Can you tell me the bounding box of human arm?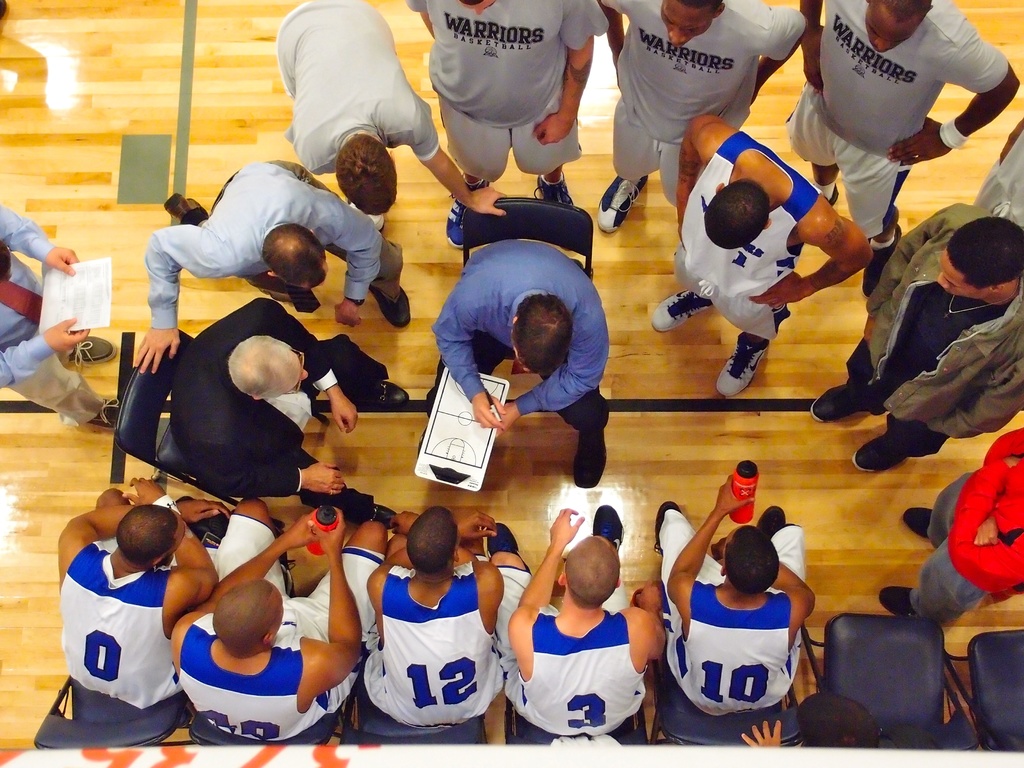
[x1=133, y1=234, x2=244, y2=372].
